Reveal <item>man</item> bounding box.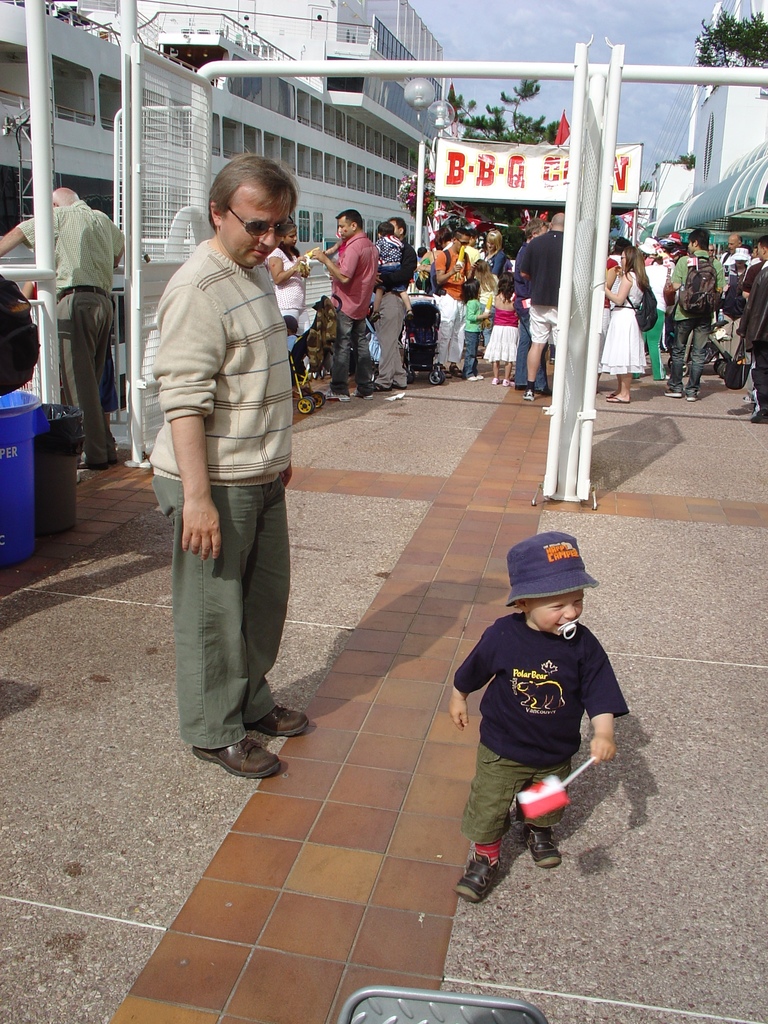
Revealed: bbox=[3, 182, 134, 460].
